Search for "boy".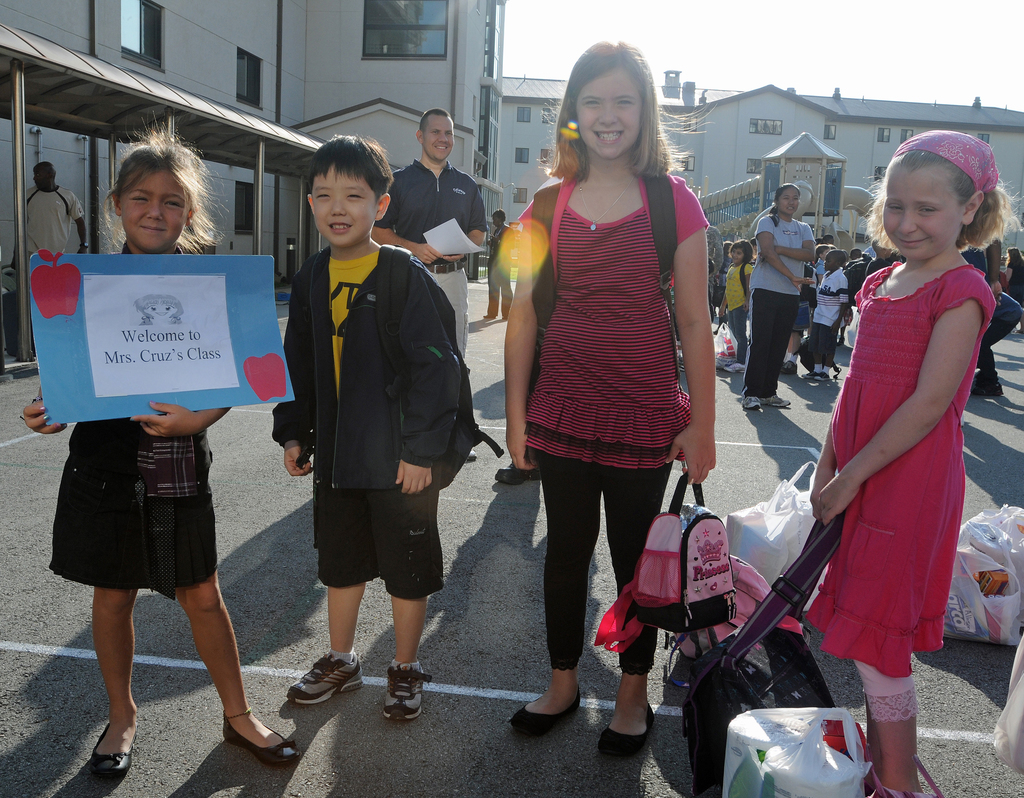
Found at l=813, t=250, r=849, b=379.
